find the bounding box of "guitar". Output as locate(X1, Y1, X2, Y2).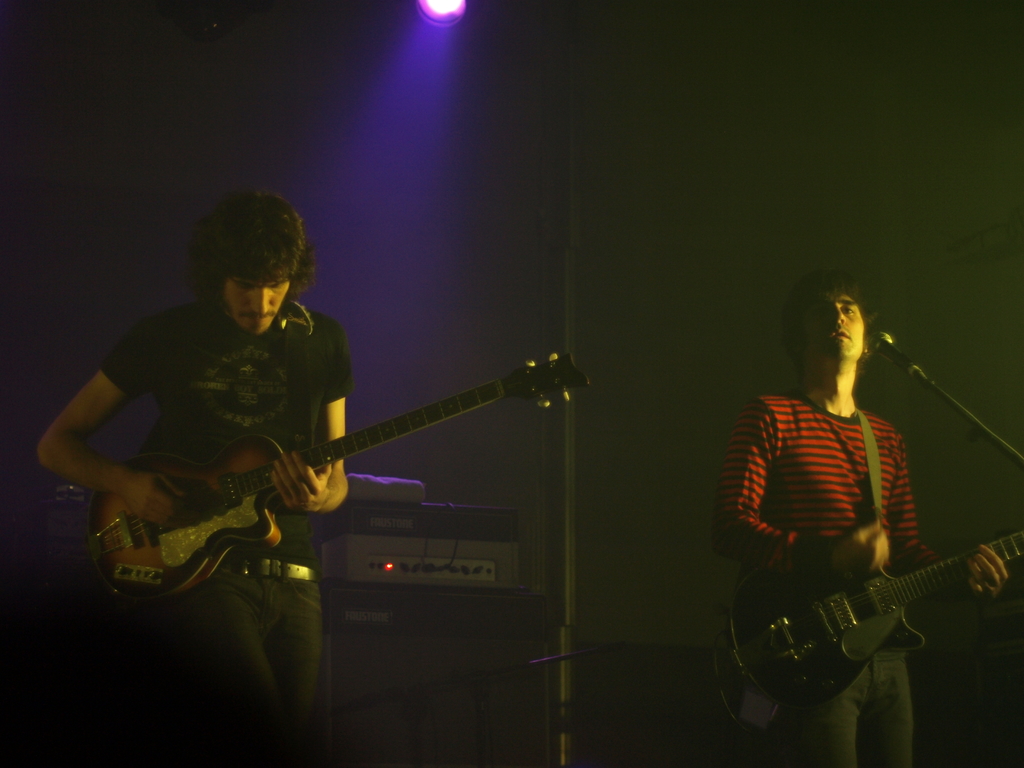
locate(83, 355, 566, 611).
